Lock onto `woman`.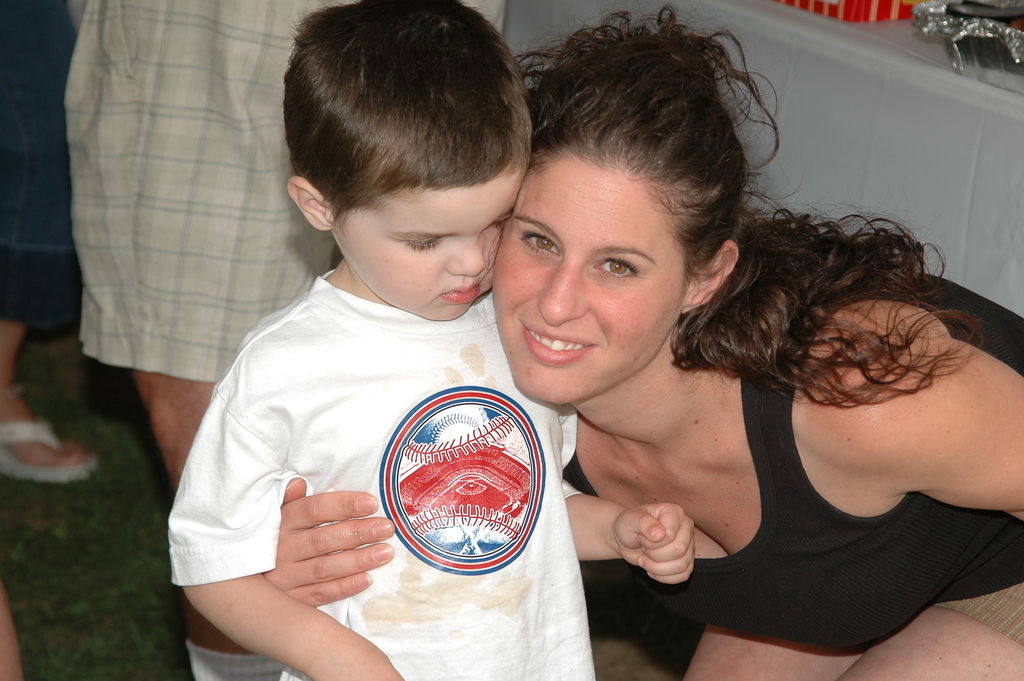
Locked: <bbox>261, 7, 1023, 680</bbox>.
